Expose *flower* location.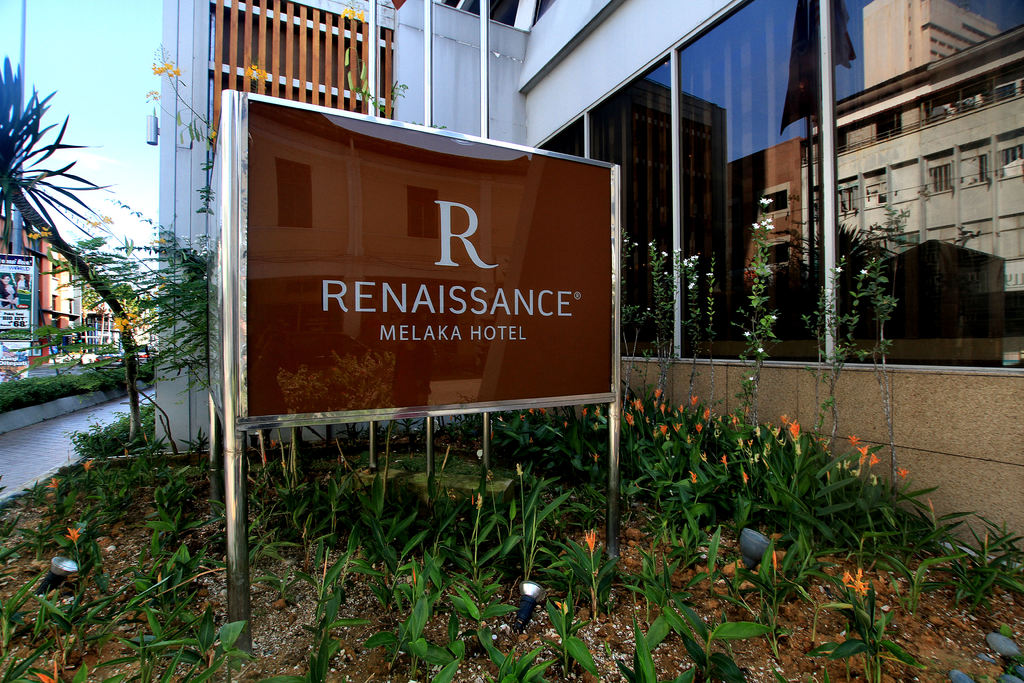
Exposed at <box>691,397,696,407</box>.
